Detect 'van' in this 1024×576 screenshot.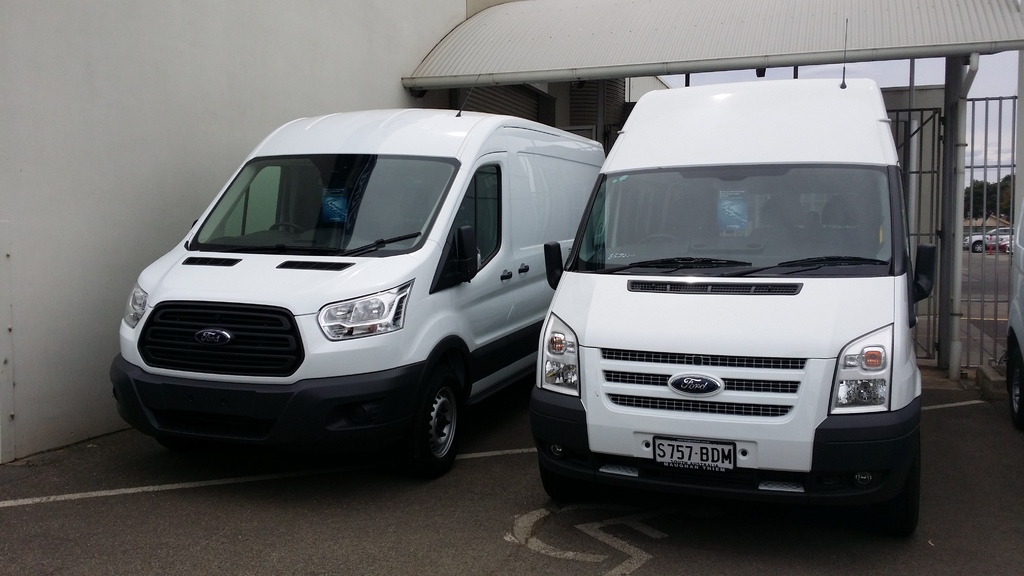
Detection: 526, 12, 943, 535.
